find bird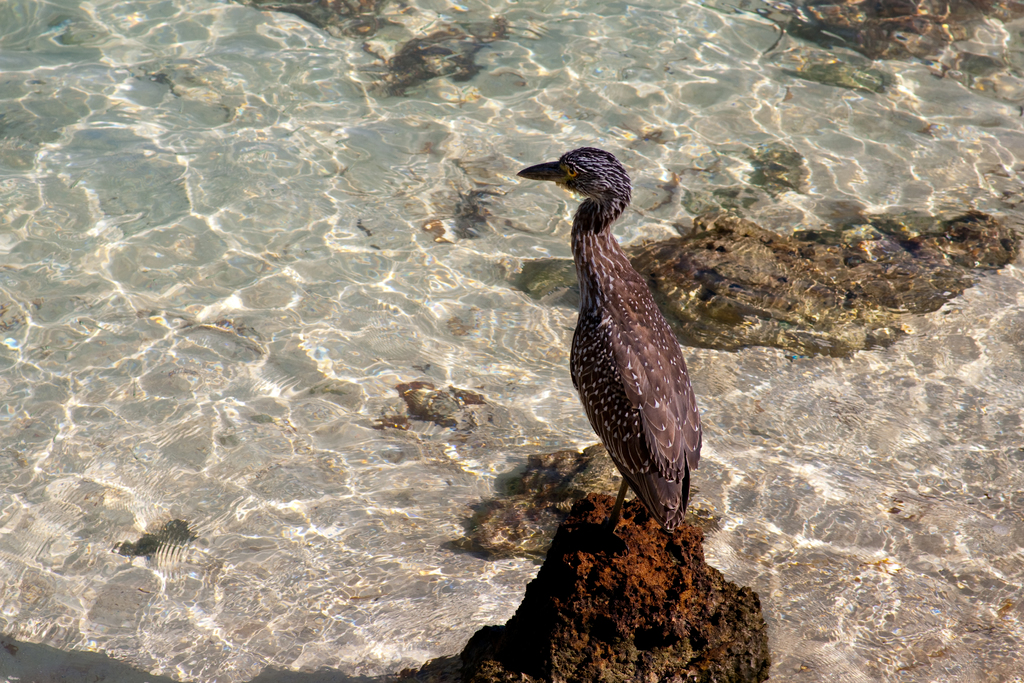
526,168,710,558
